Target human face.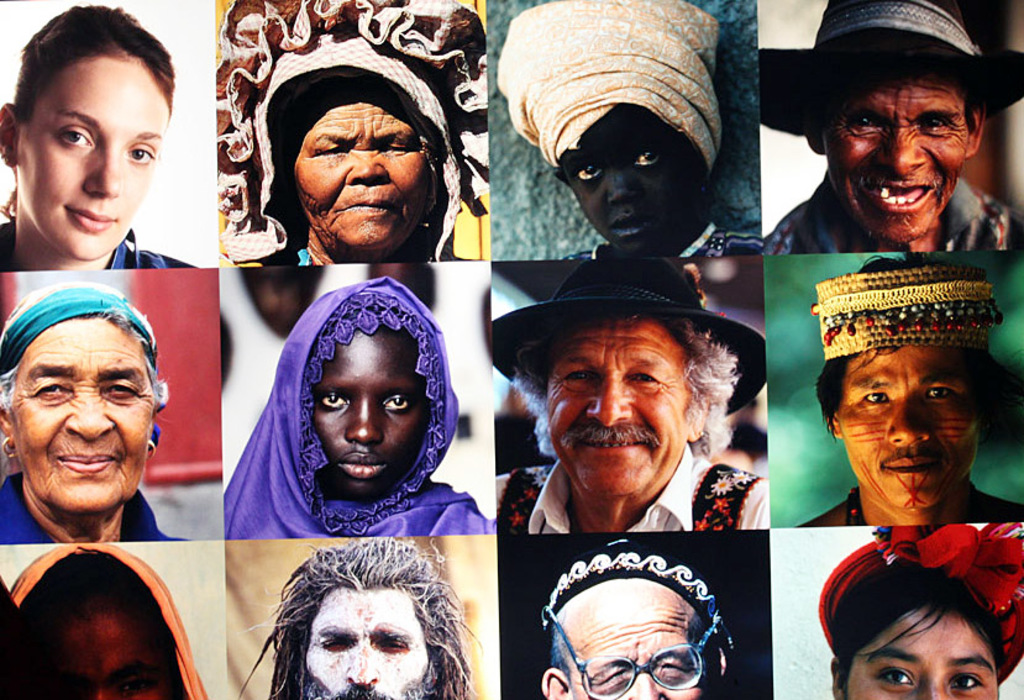
Target region: BBox(844, 607, 997, 699).
